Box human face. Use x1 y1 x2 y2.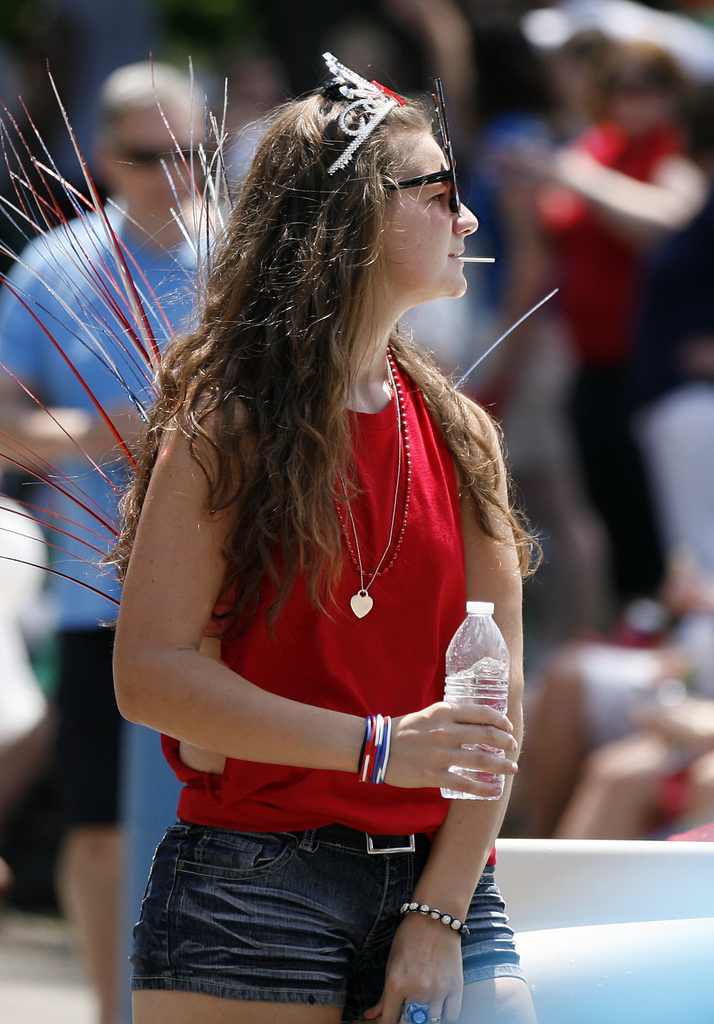
372 127 477 298.
